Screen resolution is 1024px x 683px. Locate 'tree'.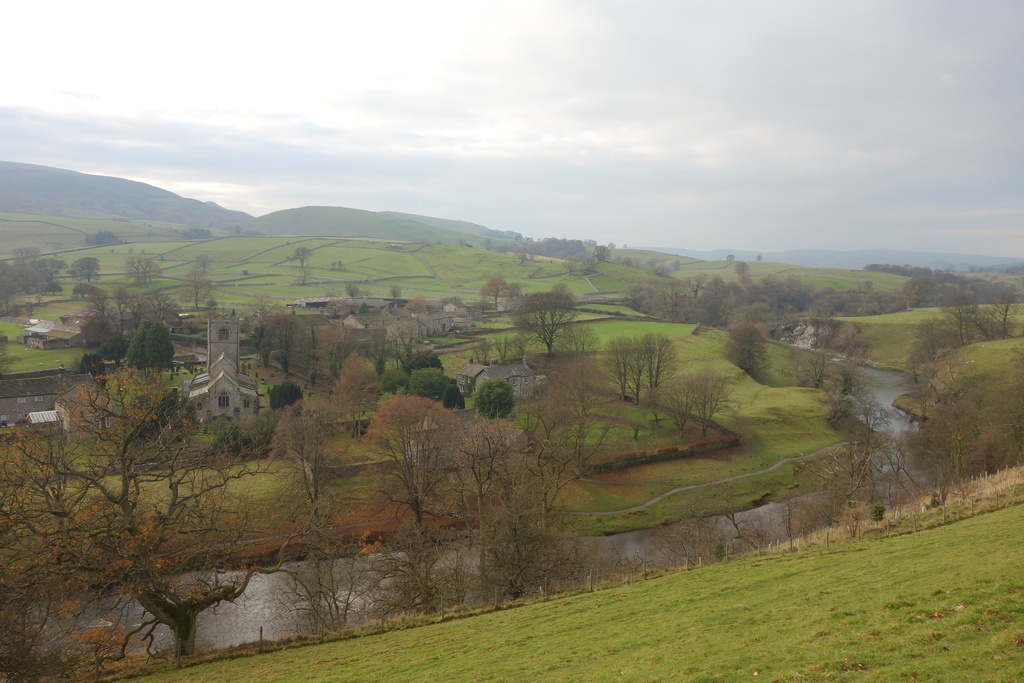
x1=471 y1=340 x2=488 y2=367.
